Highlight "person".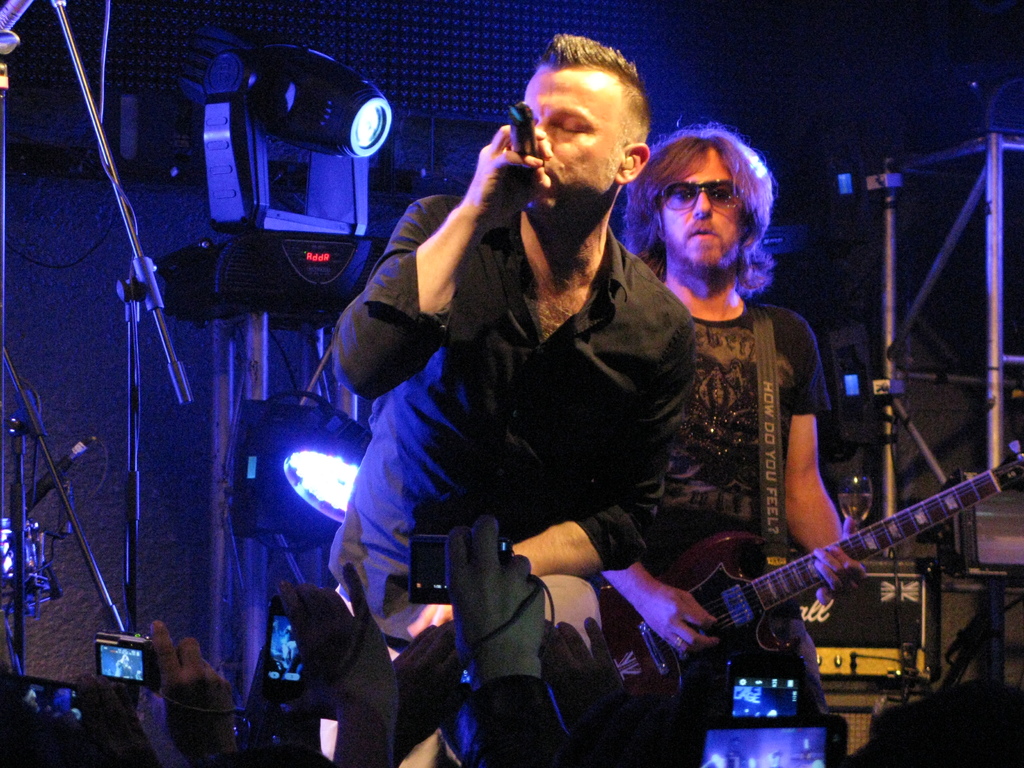
Highlighted region: bbox=(315, 21, 707, 666).
